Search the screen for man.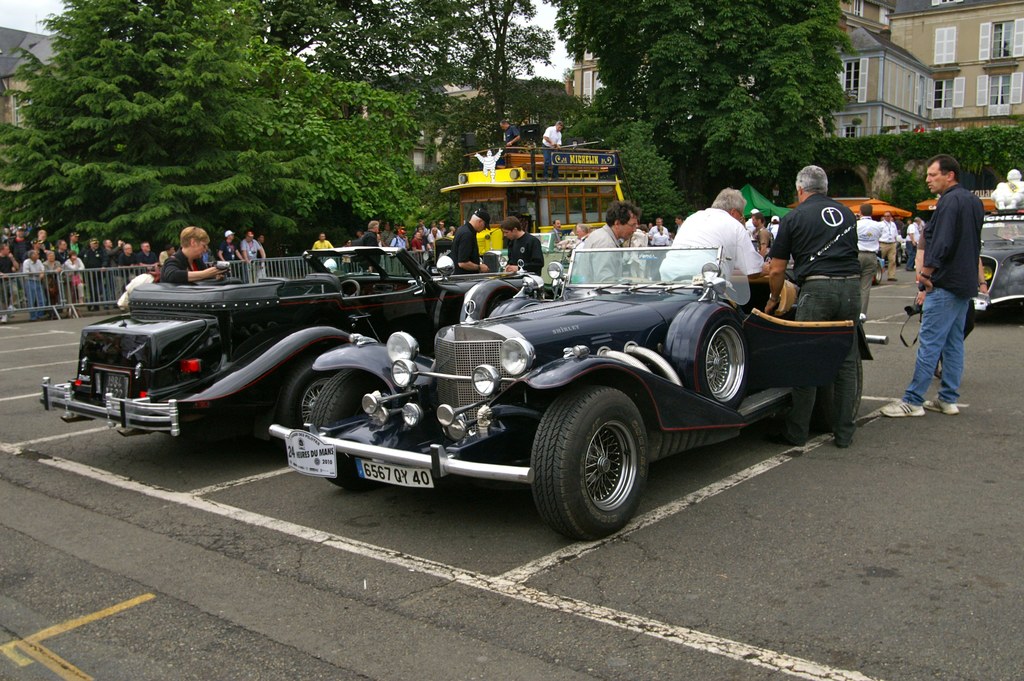
Found at box(570, 203, 640, 288).
